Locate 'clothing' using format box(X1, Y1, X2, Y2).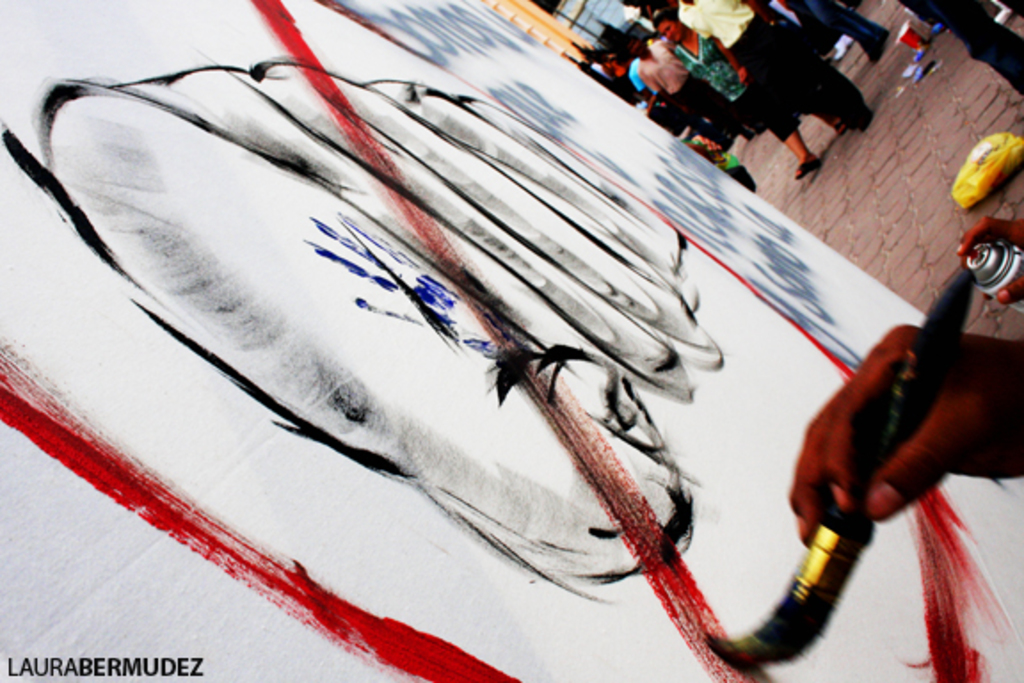
box(916, 0, 1022, 94).
